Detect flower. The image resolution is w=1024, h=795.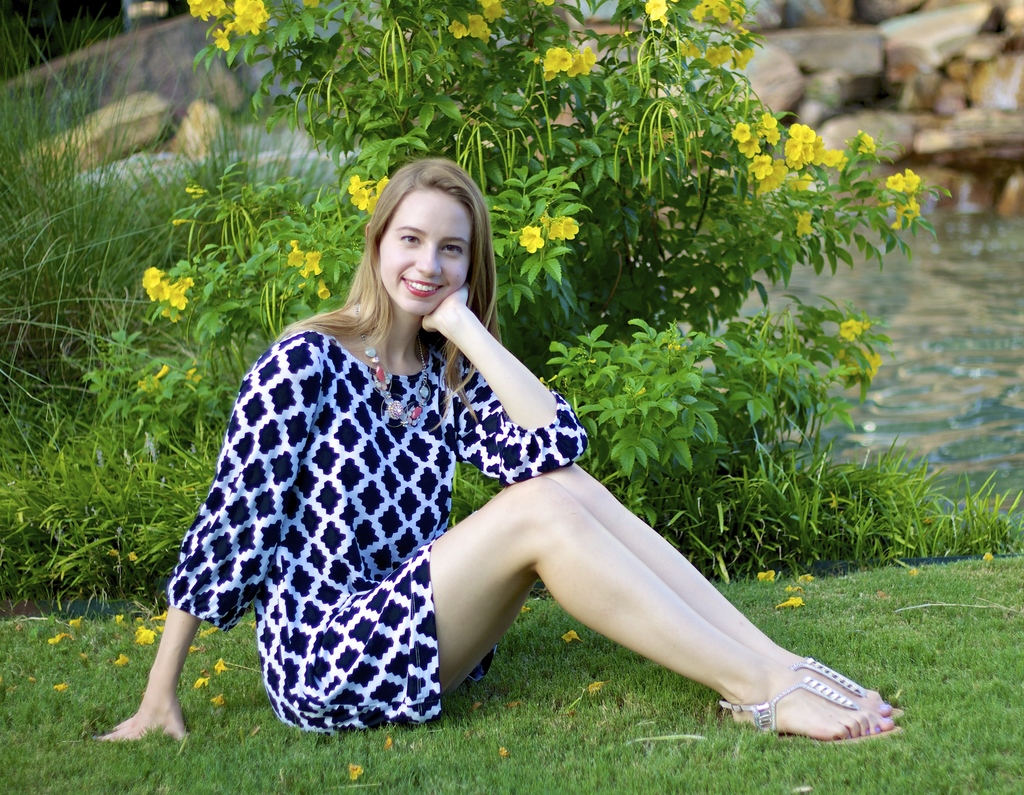
{"left": 68, "top": 618, "right": 80, "bottom": 633}.
